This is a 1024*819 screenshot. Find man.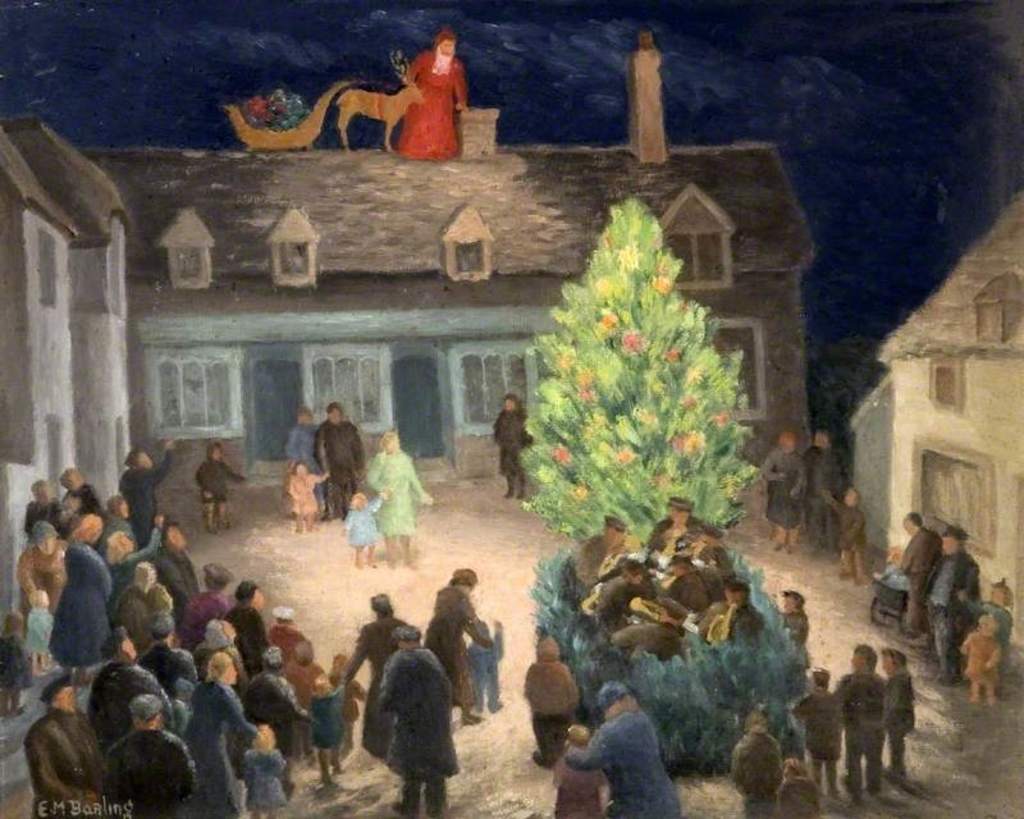
Bounding box: [x1=22, y1=480, x2=56, y2=540].
